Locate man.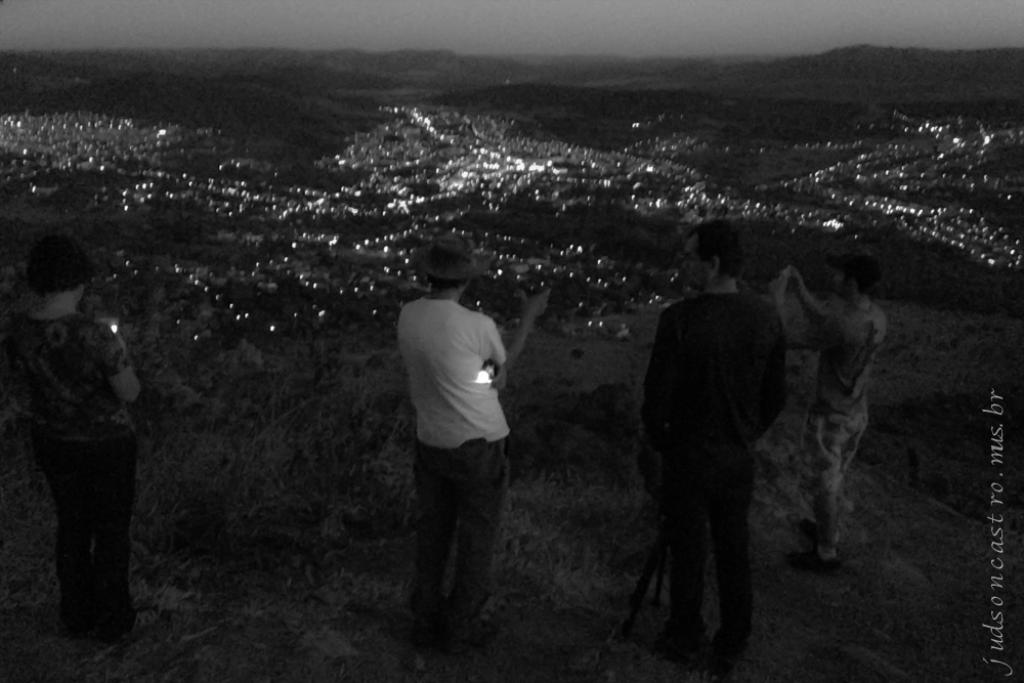
Bounding box: left=642, top=219, right=788, bottom=675.
